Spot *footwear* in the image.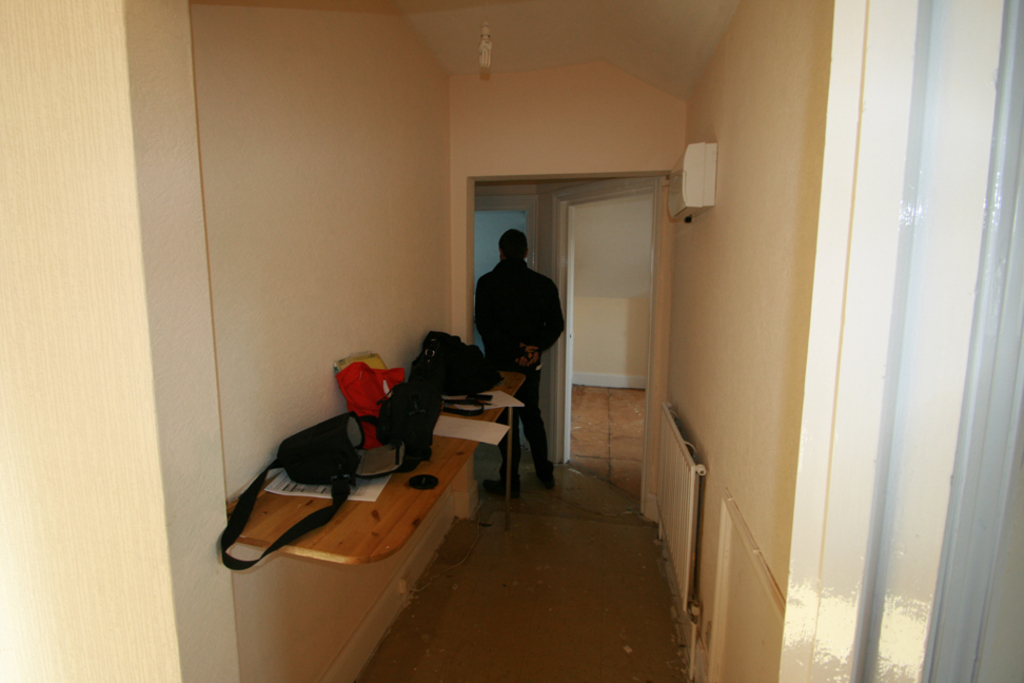
*footwear* found at region(483, 481, 526, 499).
